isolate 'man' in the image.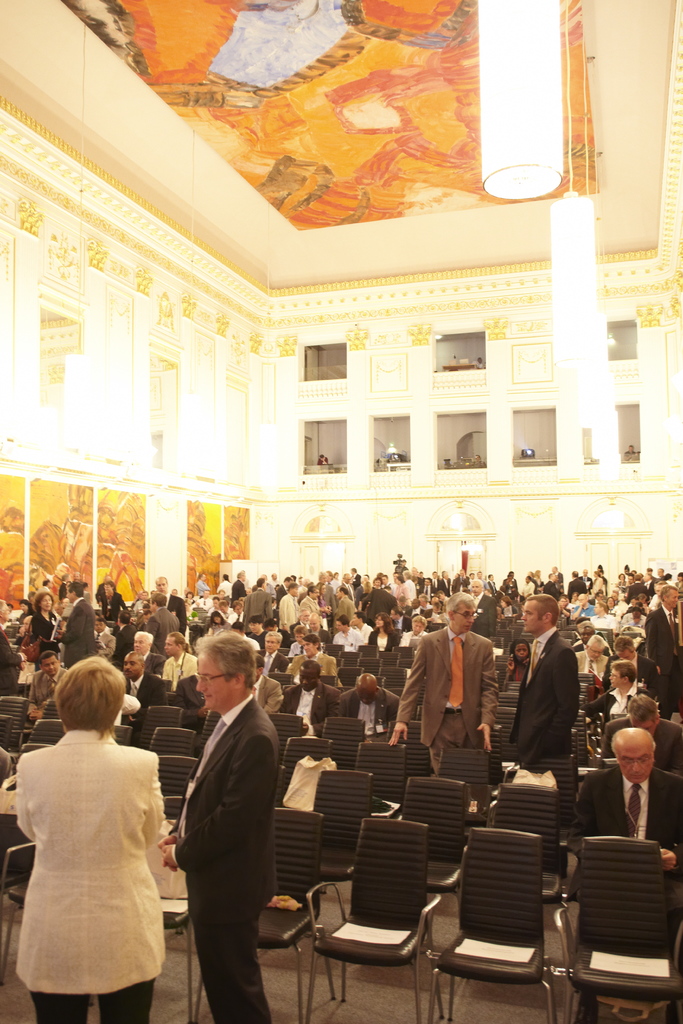
Isolated region: [x1=649, y1=593, x2=675, y2=715].
